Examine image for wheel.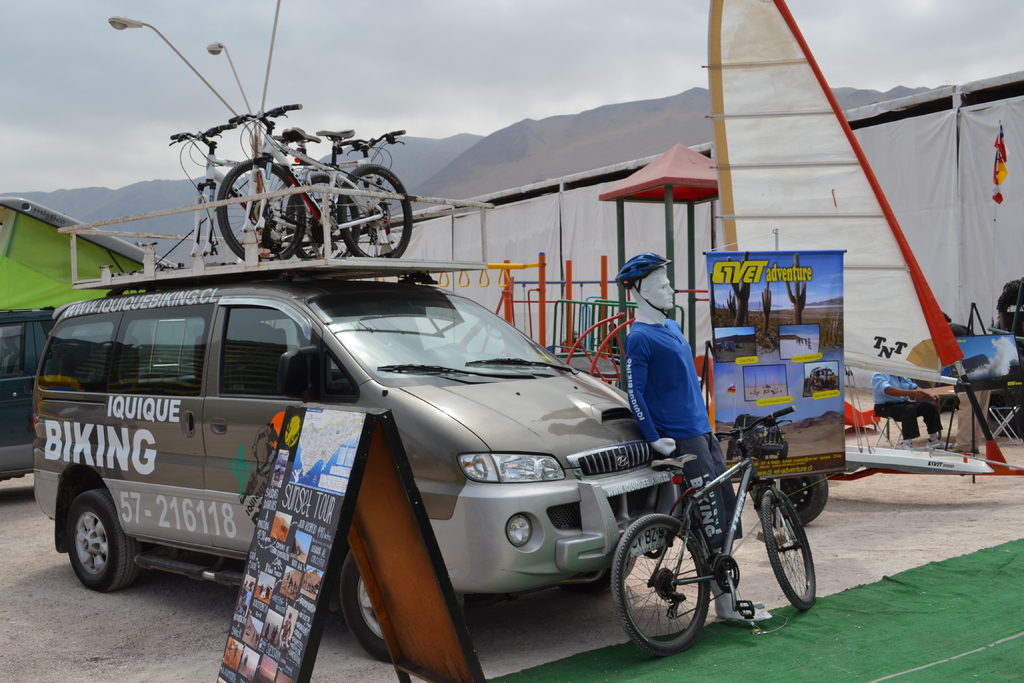
Examination result: <box>760,489,816,608</box>.
